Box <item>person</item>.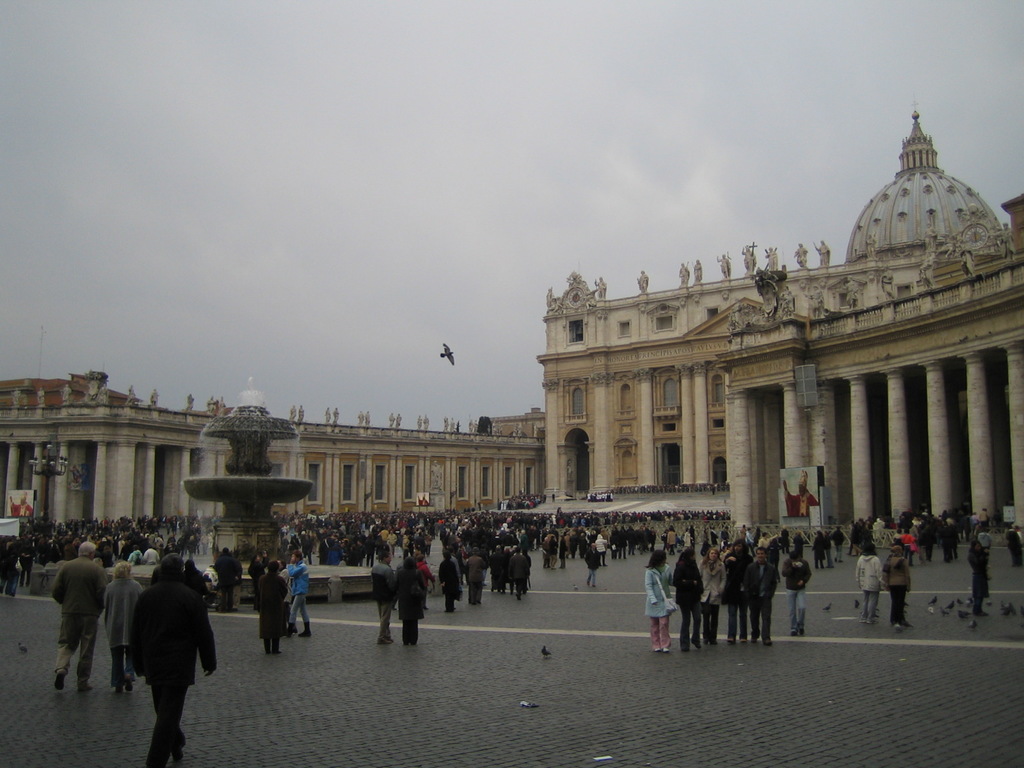
select_region(126, 554, 220, 767).
